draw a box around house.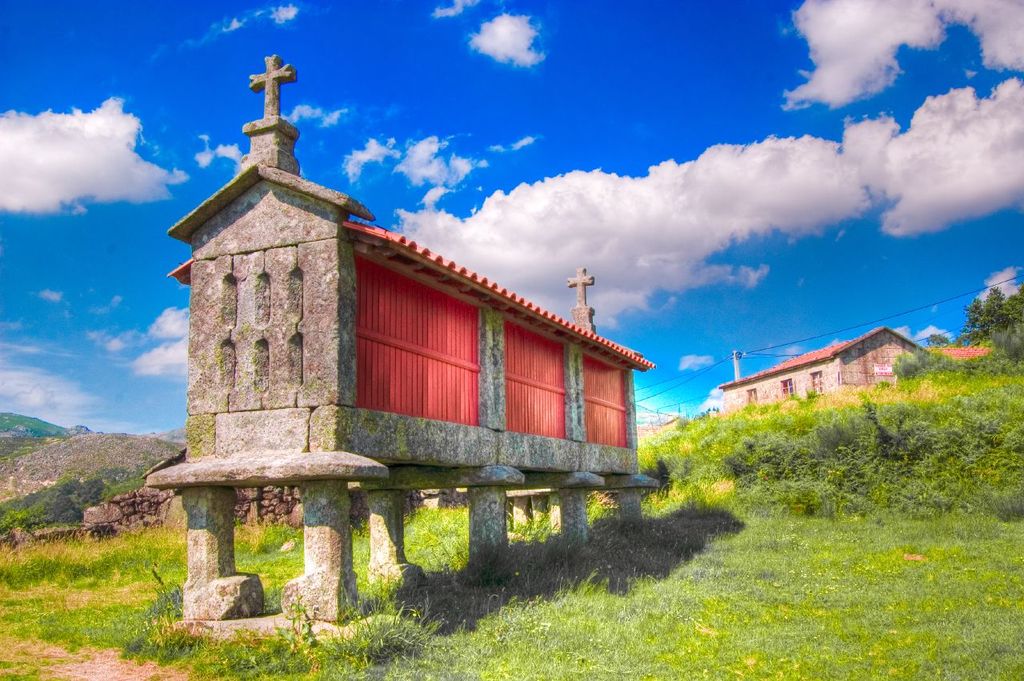
detection(144, 55, 659, 639).
